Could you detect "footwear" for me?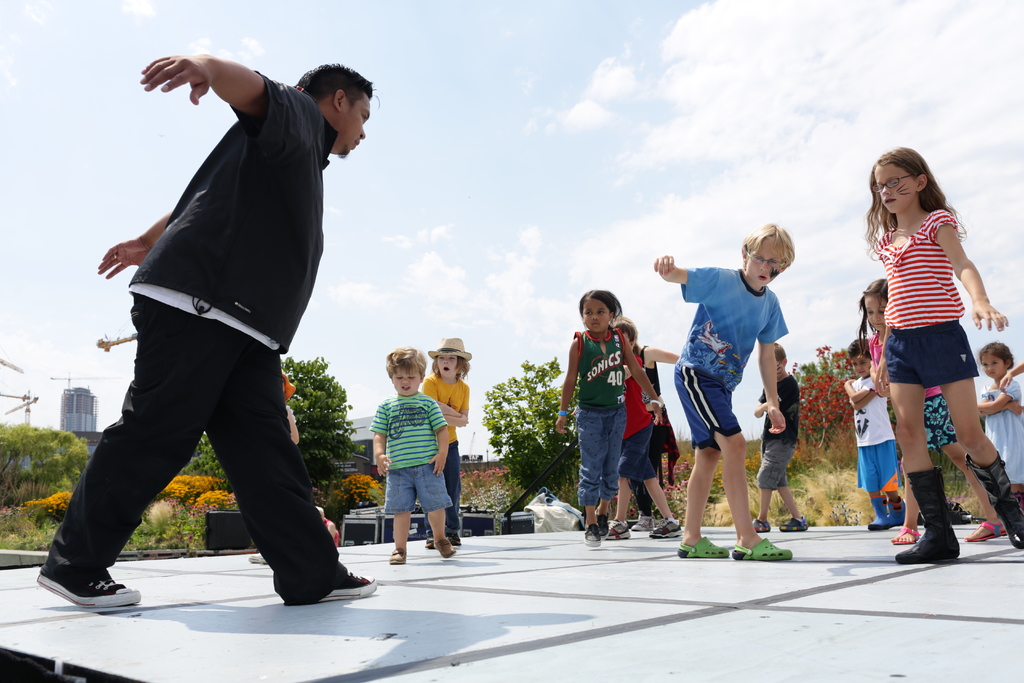
Detection result: BBox(966, 463, 1023, 547).
